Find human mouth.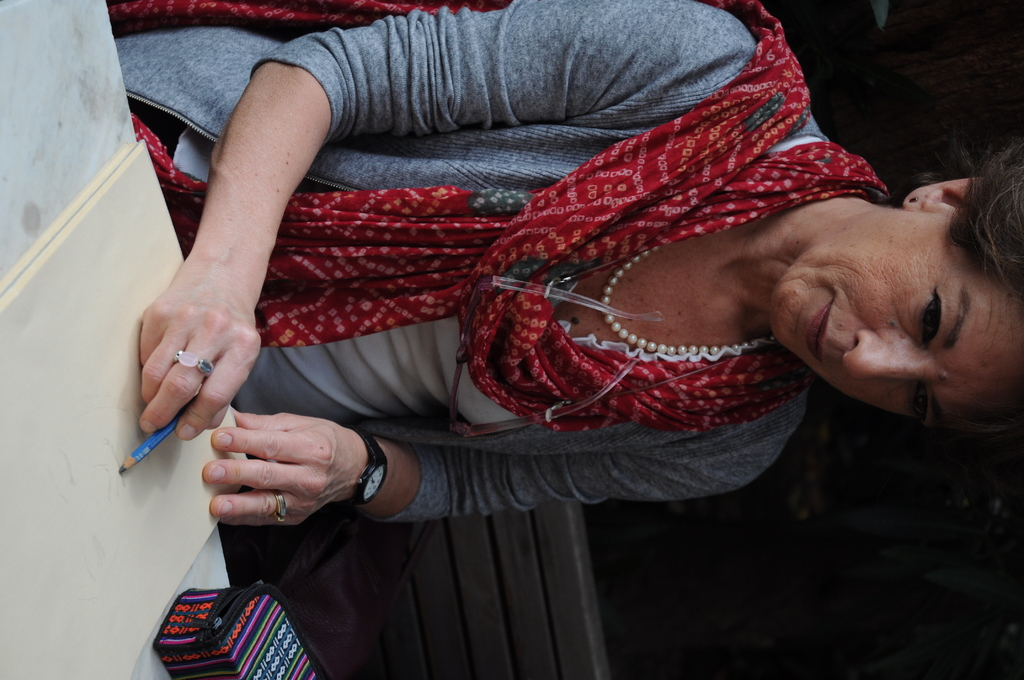
box=[801, 295, 833, 366].
